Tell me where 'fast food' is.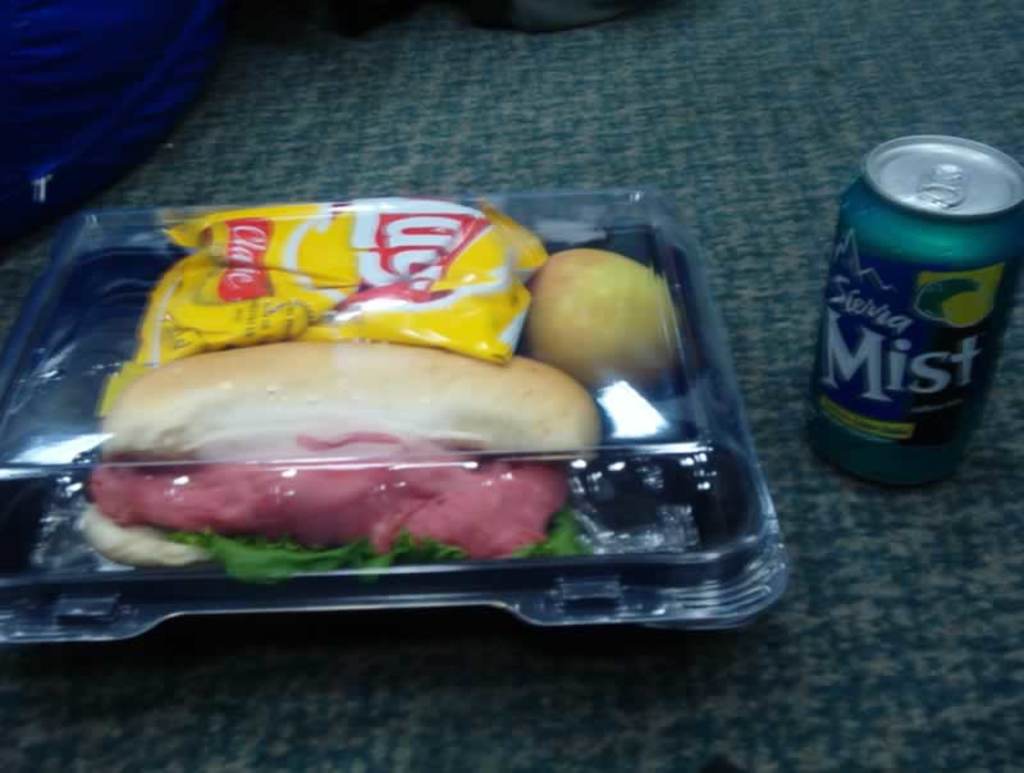
'fast food' is at <box>45,180,782,641</box>.
